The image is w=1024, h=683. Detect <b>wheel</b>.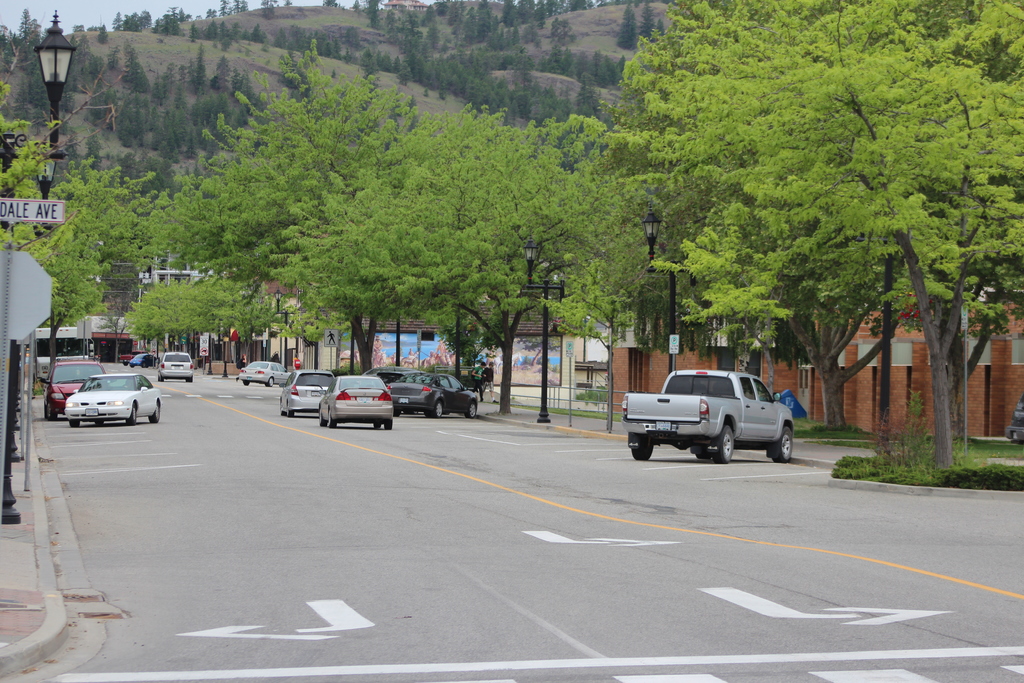
Detection: {"x1": 374, "y1": 423, "x2": 380, "y2": 431}.
